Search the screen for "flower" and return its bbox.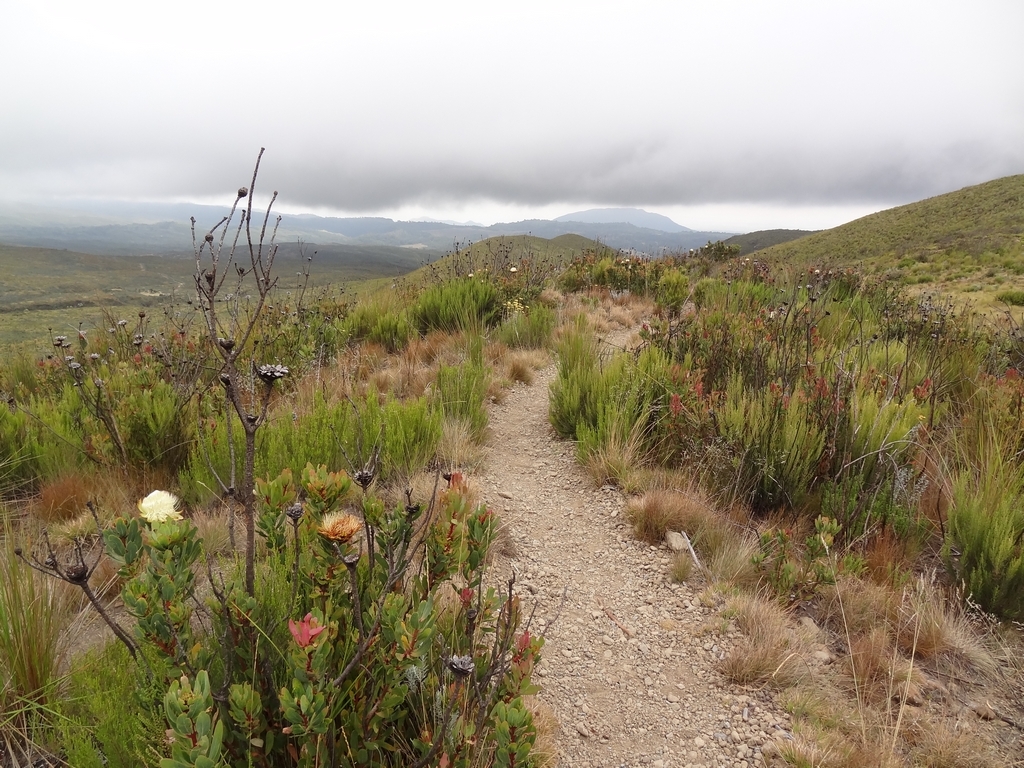
Found: {"x1": 234, "y1": 184, "x2": 246, "y2": 200}.
